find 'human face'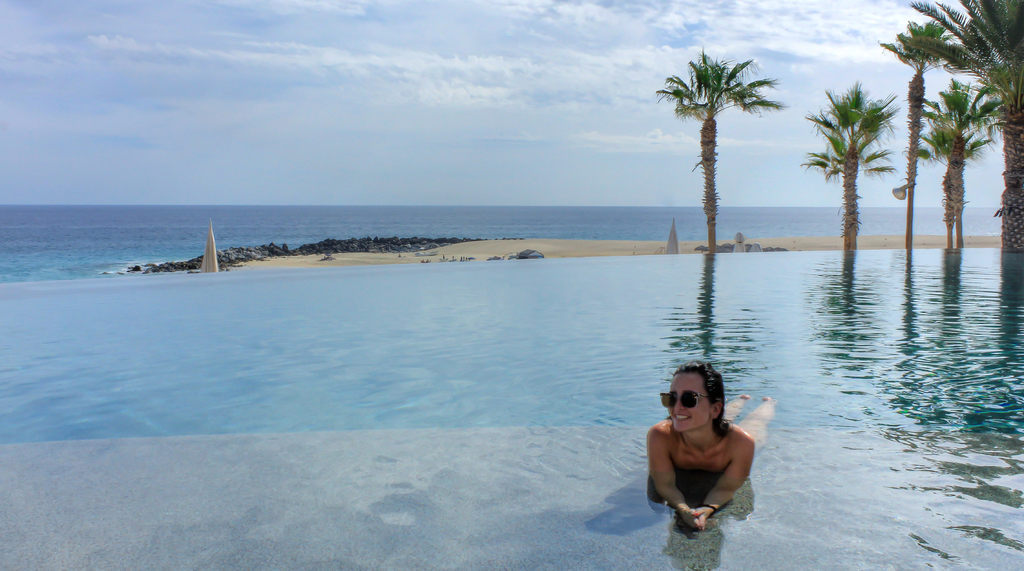
pyautogui.locateOnScreen(667, 371, 713, 431)
